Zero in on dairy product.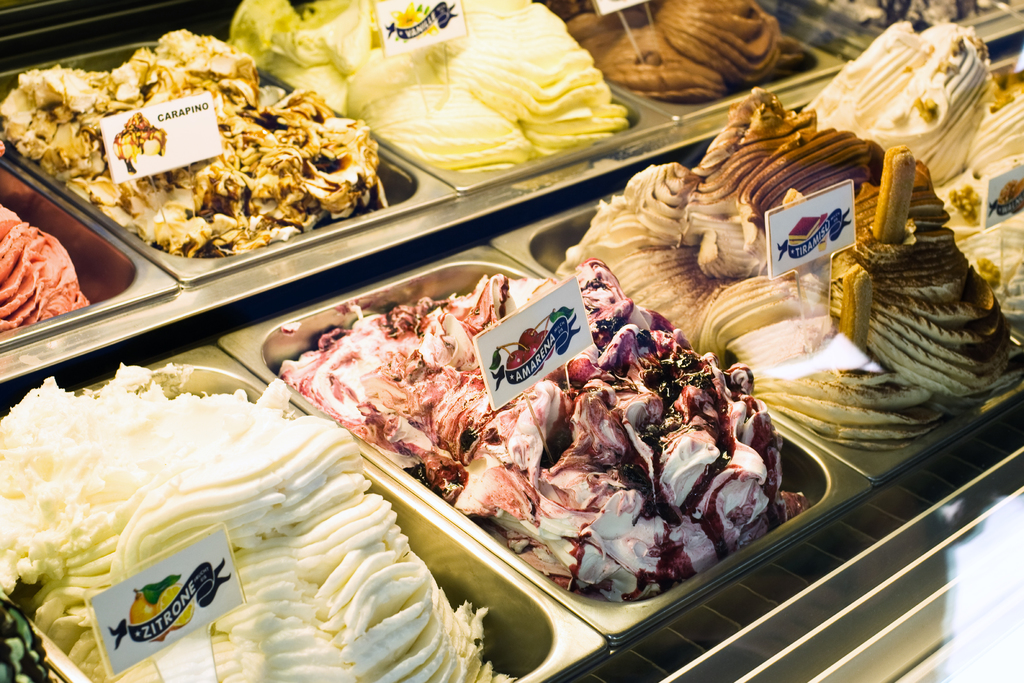
Zeroed in: <bbox>0, 41, 375, 270</bbox>.
